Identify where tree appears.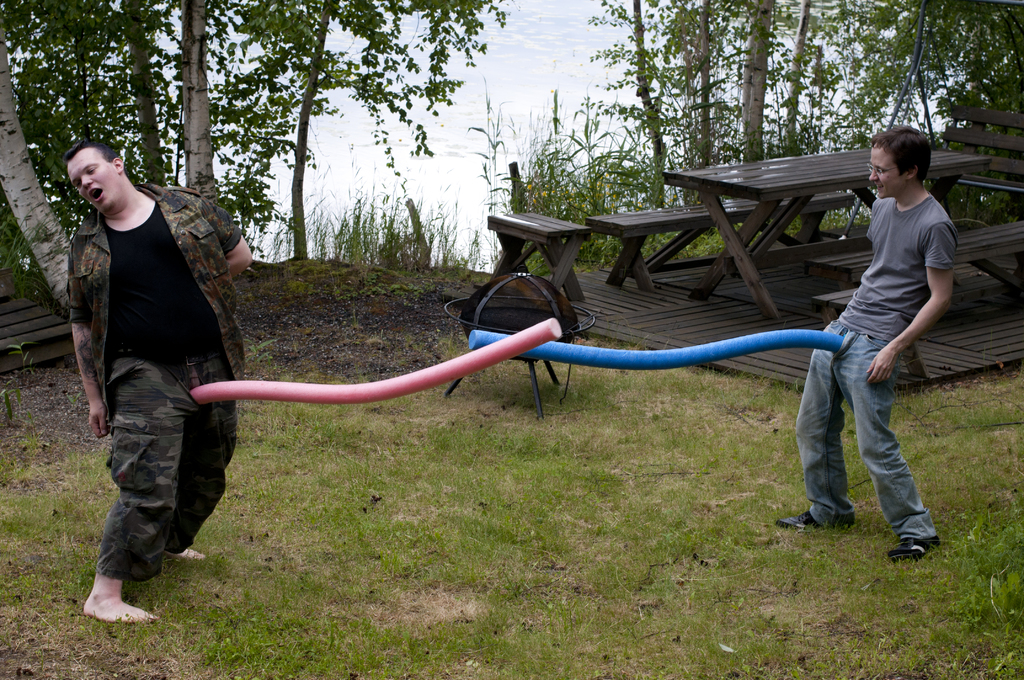
Appears at select_region(581, 0, 732, 213).
